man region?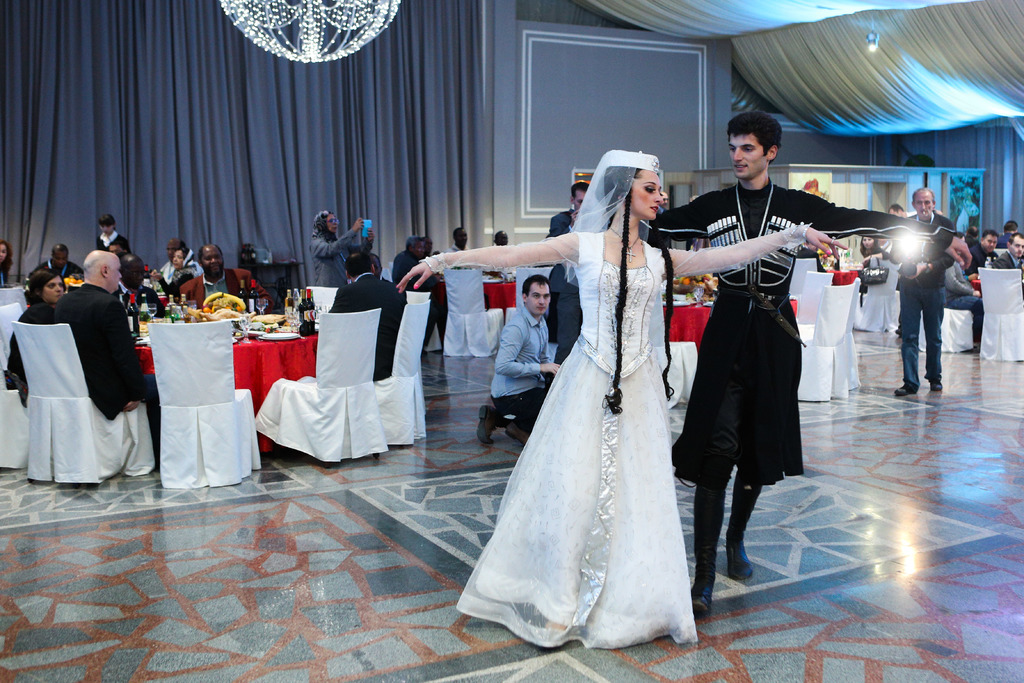
bbox=(1001, 231, 1023, 273)
